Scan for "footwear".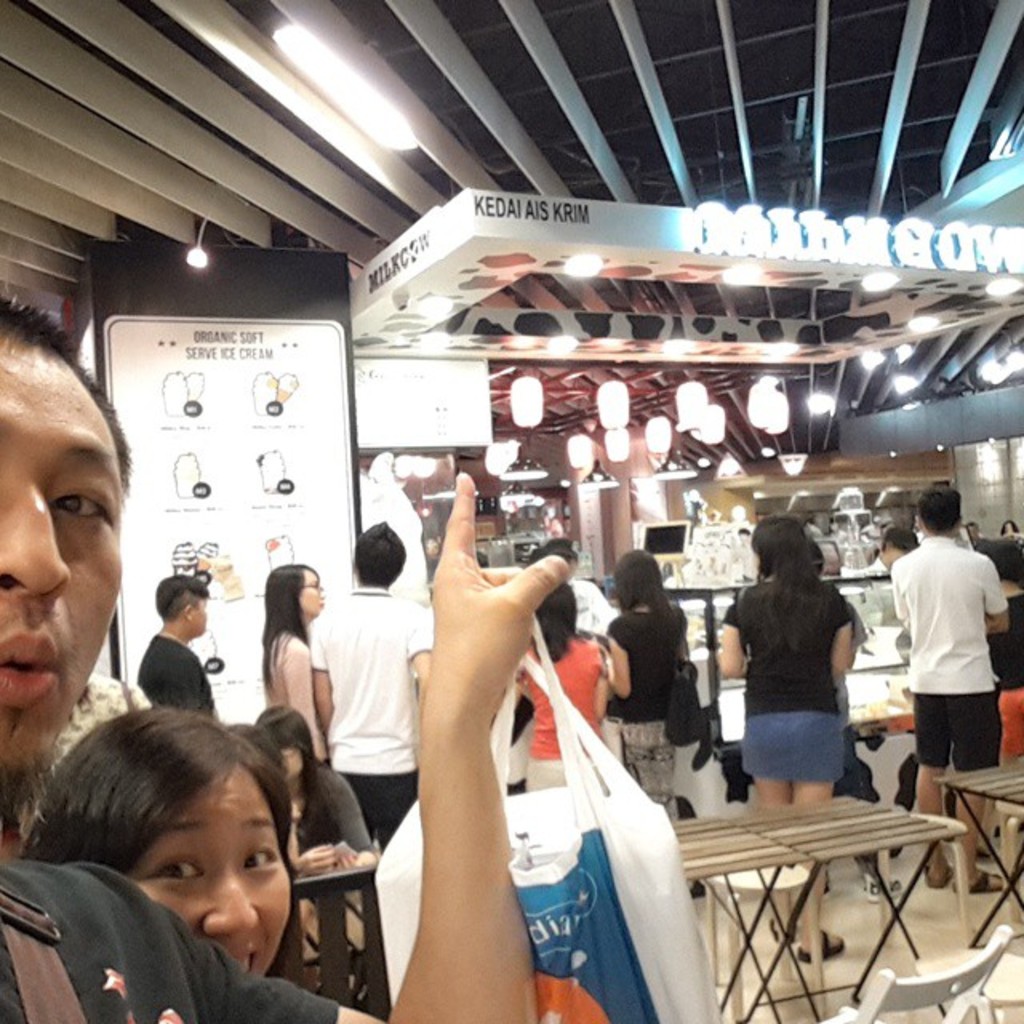
Scan result: 794/923/843/971.
